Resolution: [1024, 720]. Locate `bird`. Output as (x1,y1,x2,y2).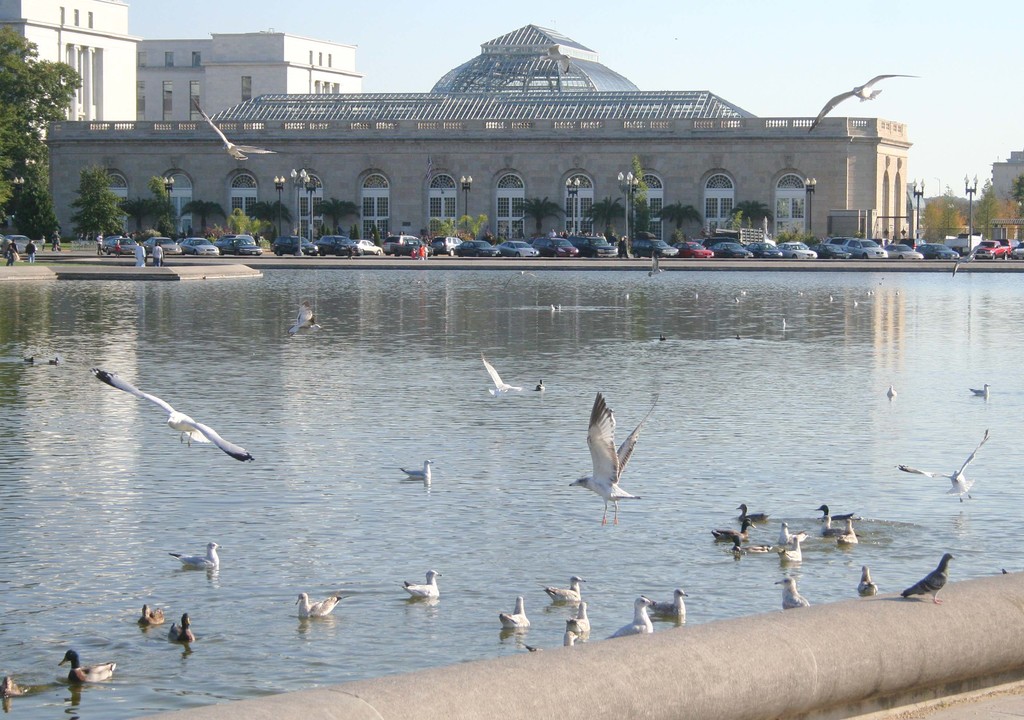
(398,455,435,484).
